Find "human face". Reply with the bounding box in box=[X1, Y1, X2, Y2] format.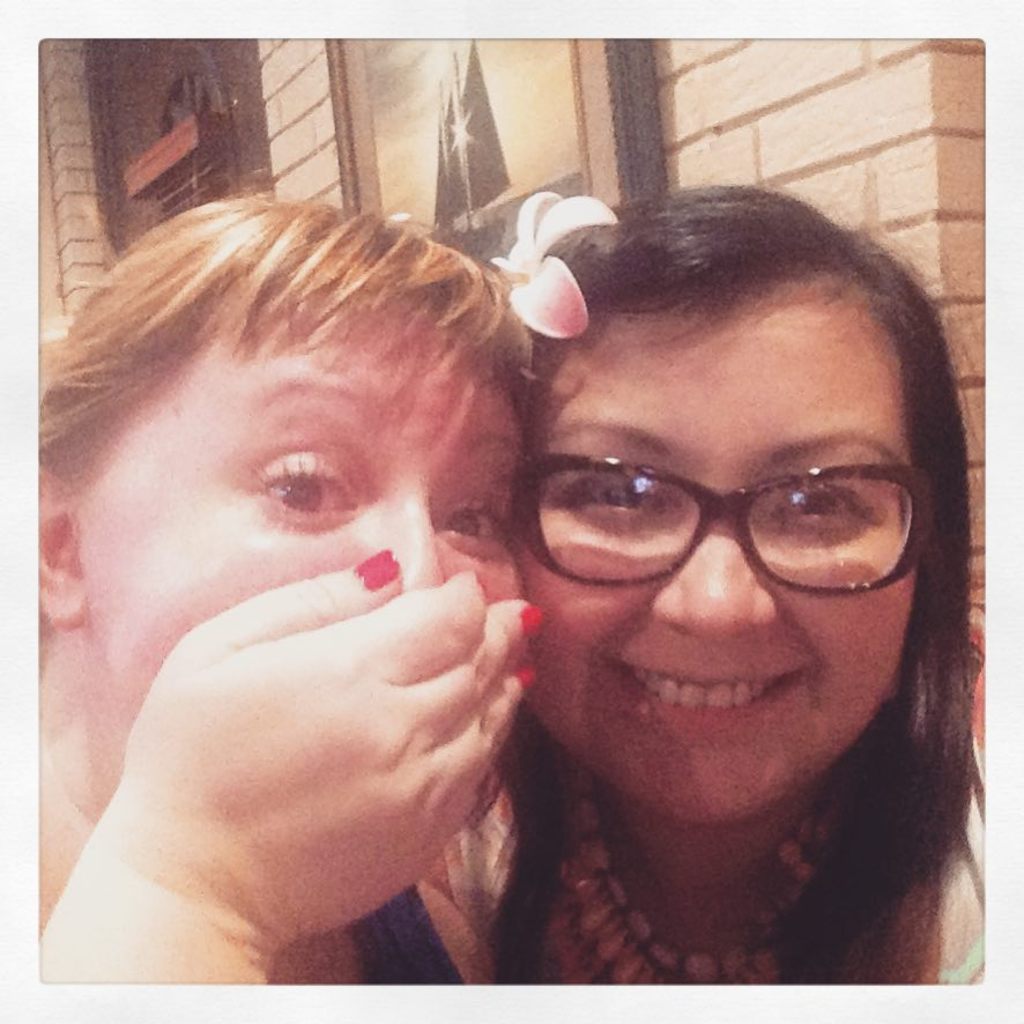
box=[87, 312, 527, 711].
